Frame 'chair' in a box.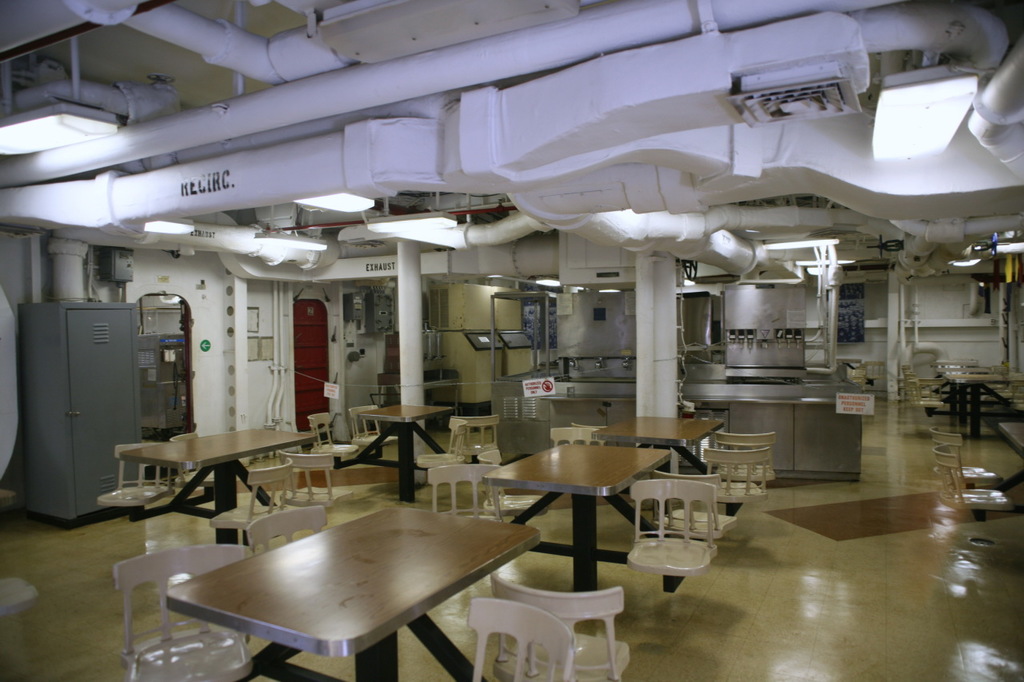
(left=414, top=417, right=468, bottom=470).
